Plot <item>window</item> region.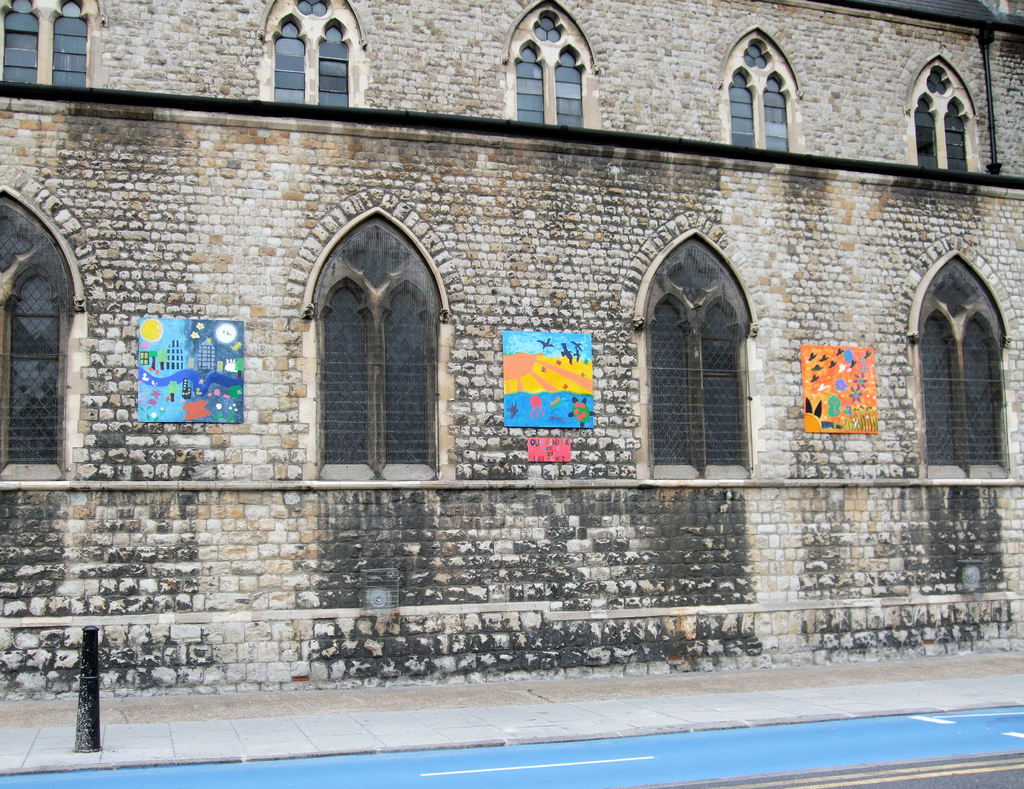
Plotted at <box>0,187,83,486</box>.
